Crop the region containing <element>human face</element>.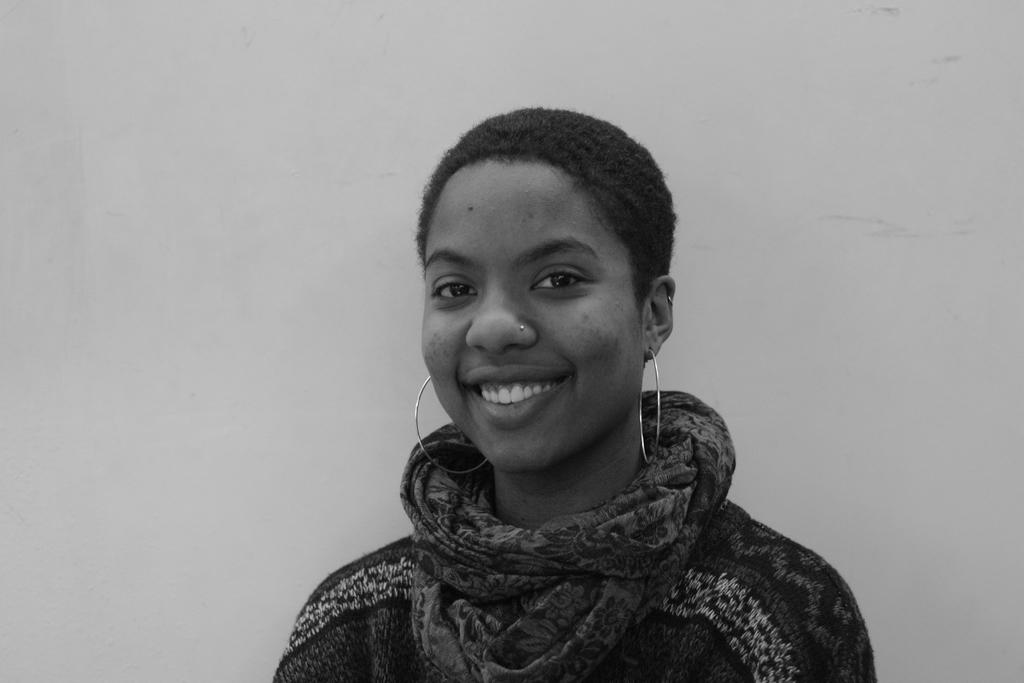
Crop region: BBox(427, 163, 664, 462).
